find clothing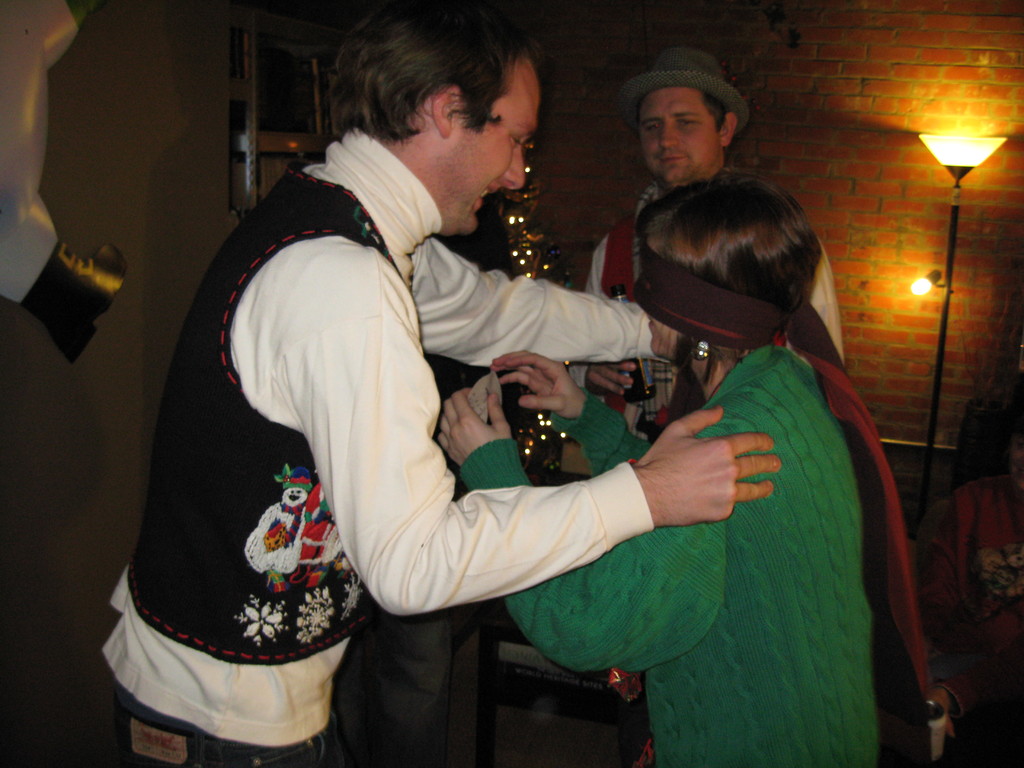
102,119,669,767
